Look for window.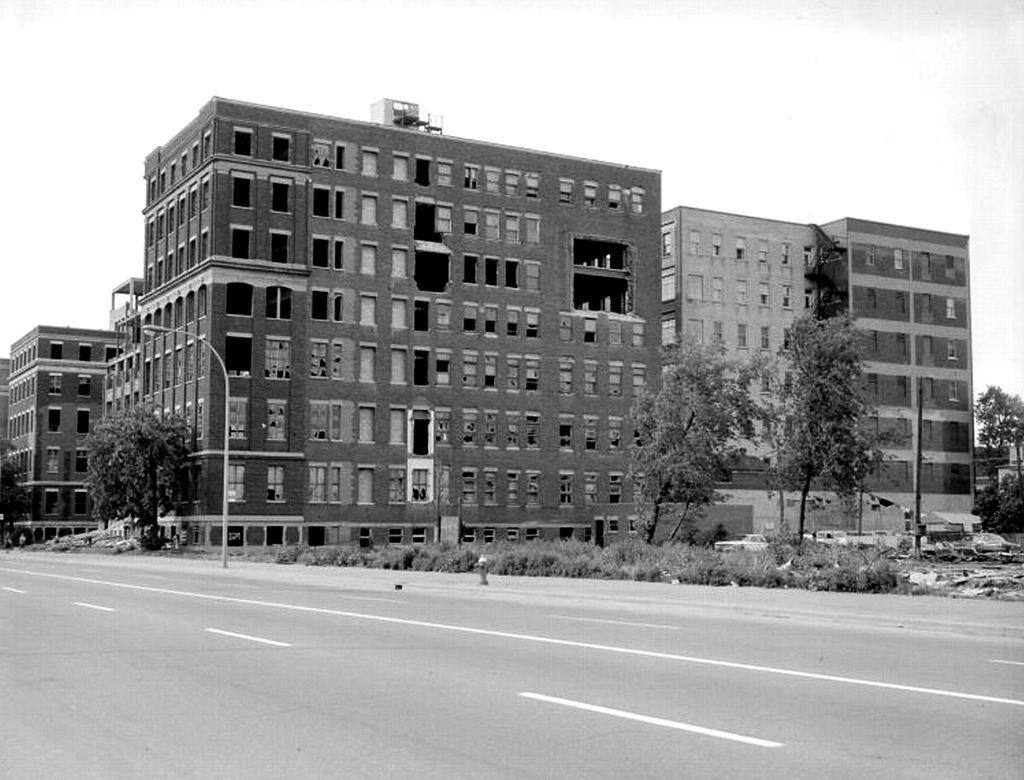
Found: [x1=787, y1=374, x2=796, y2=391].
